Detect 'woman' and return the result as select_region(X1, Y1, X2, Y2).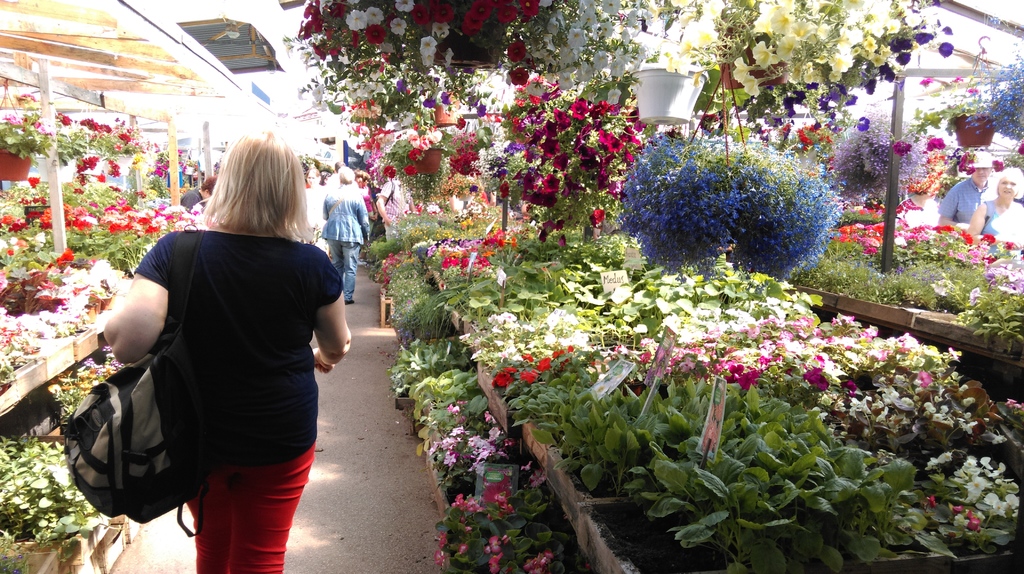
select_region(316, 165, 370, 305).
